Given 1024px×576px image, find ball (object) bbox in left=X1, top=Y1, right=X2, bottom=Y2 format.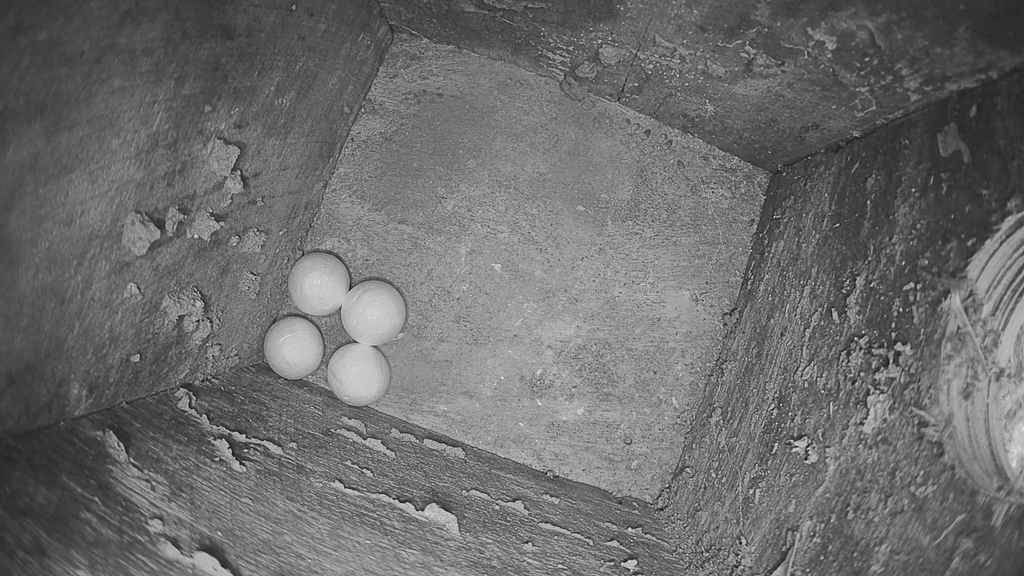
left=287, top=252, right=351, bottom=316.
